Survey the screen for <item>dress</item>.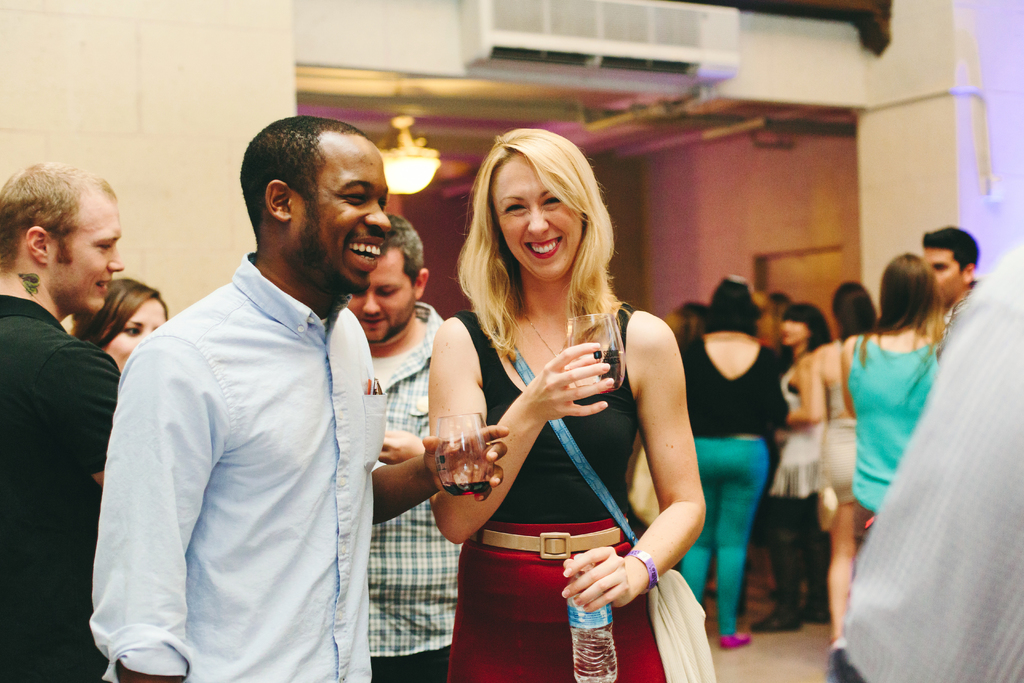
Survey found: <box>817,379,862,499</box>.
